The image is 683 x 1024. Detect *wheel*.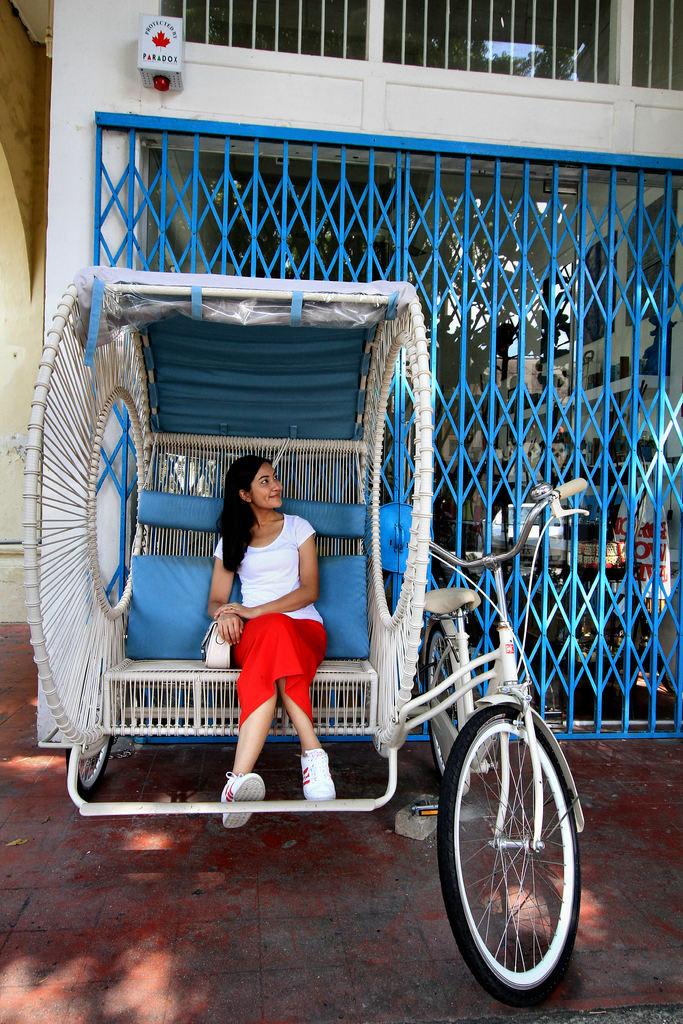
Detection: [x1=424, y1=619, x2=460, y2=781].
